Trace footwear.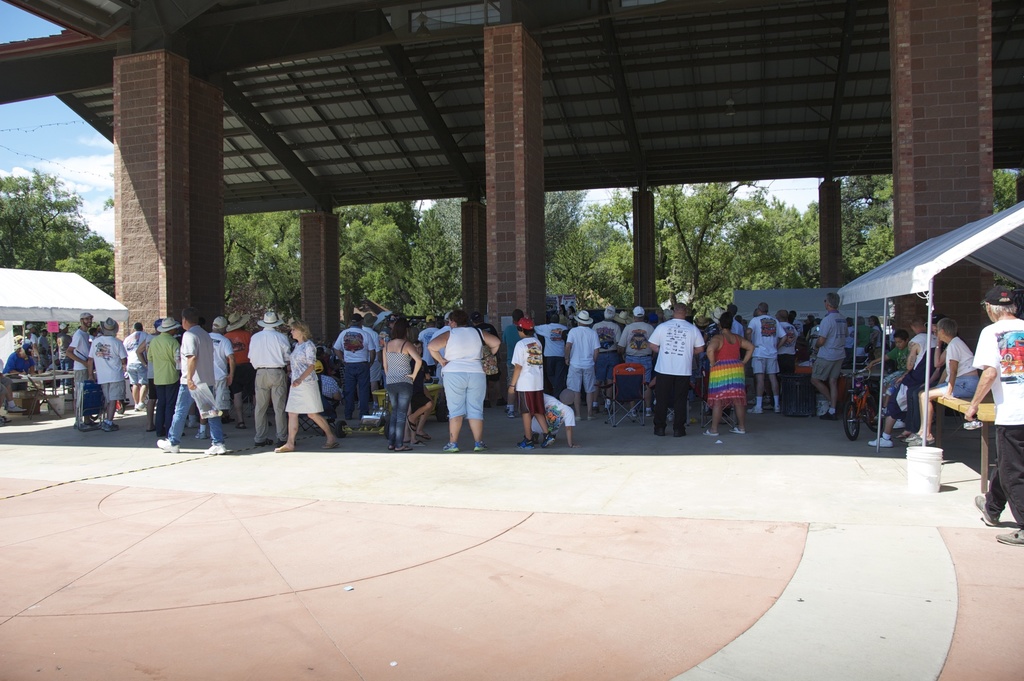
Traced to (x1=410, y1=439, x2=424, y2=447).
